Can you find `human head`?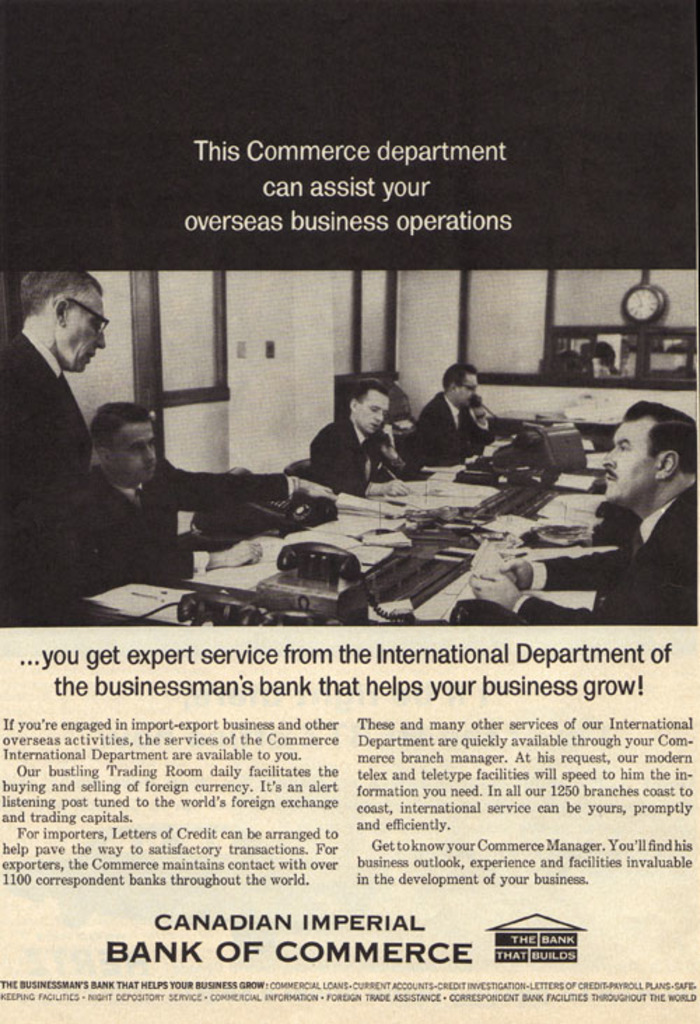
Yes, bounding box: Rect(20, 263, 106, 357).
